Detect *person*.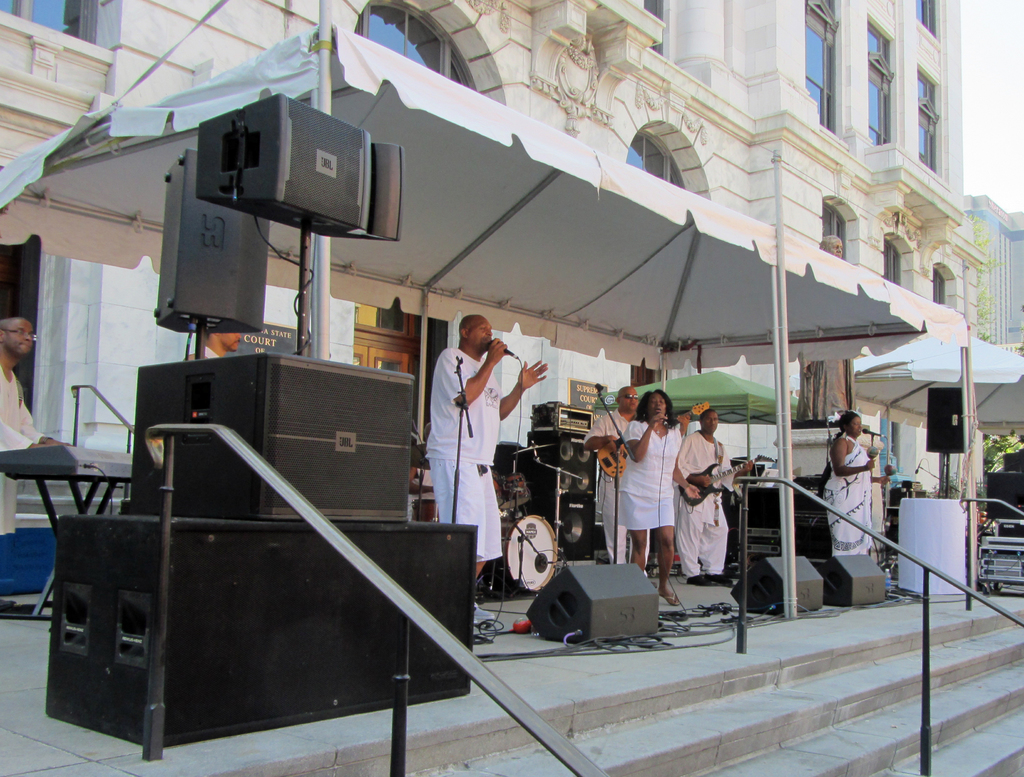
Detected at {"left": 423, "top": 314, "right": 549, "bottom": 625}.
